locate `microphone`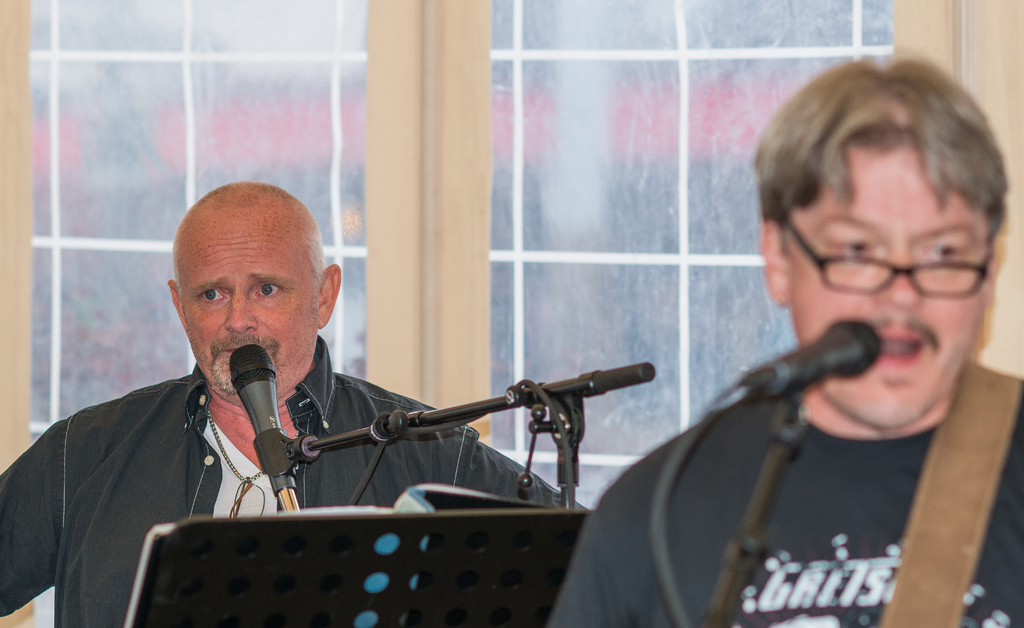
l=227, t=342, r=297, b=495
